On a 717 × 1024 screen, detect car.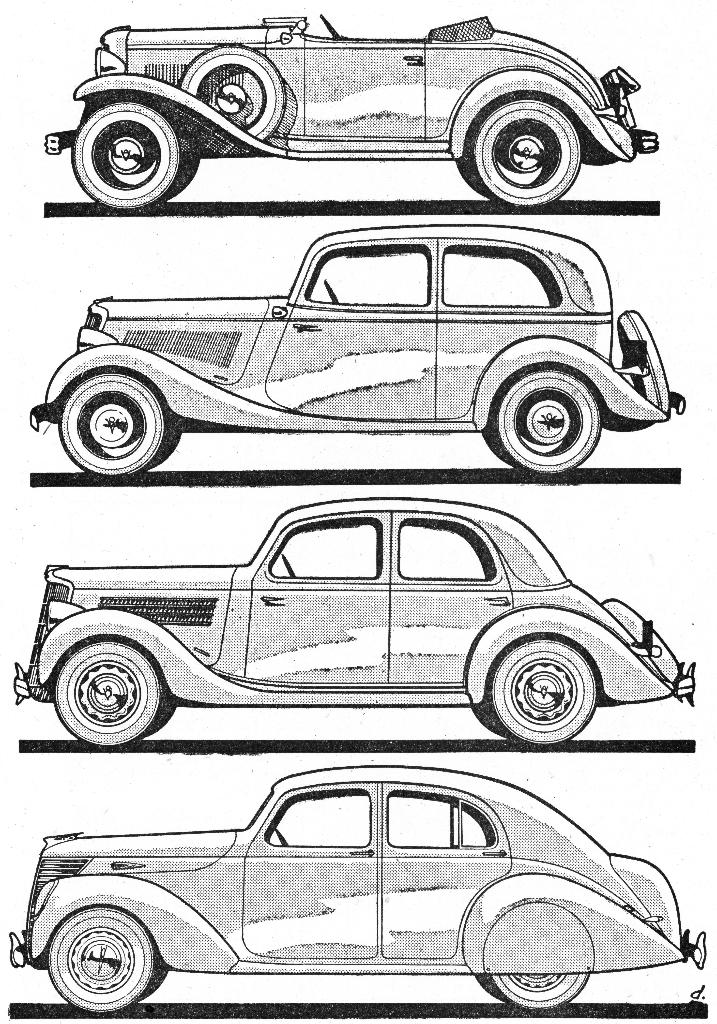
30, 219, 687, 471.
